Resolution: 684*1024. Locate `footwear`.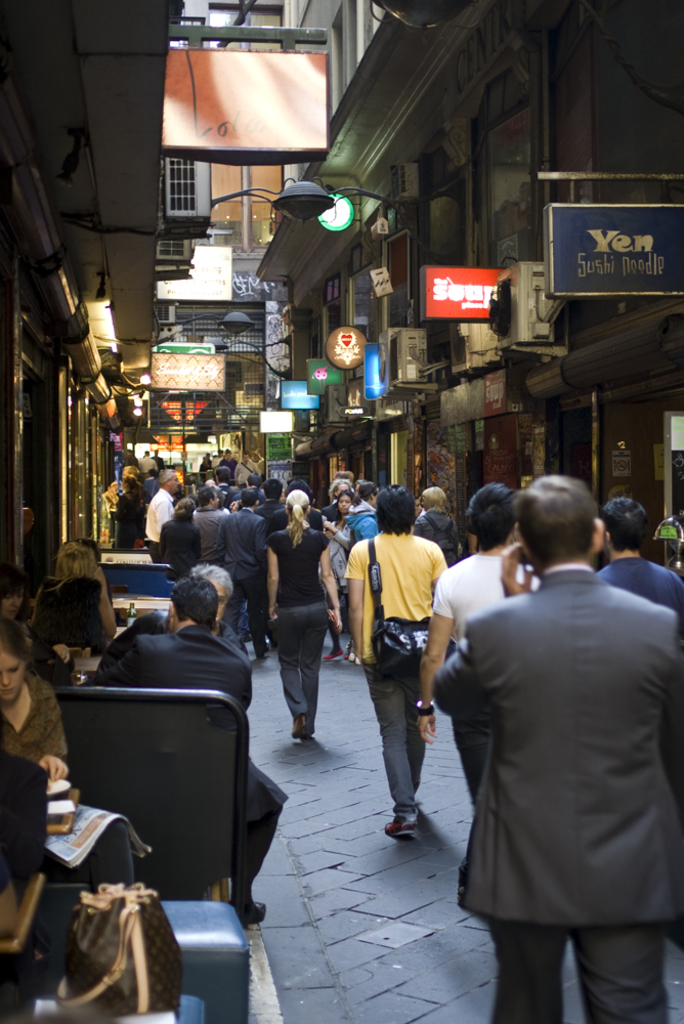
(left=386, top=810, right=408, bottom=835).
